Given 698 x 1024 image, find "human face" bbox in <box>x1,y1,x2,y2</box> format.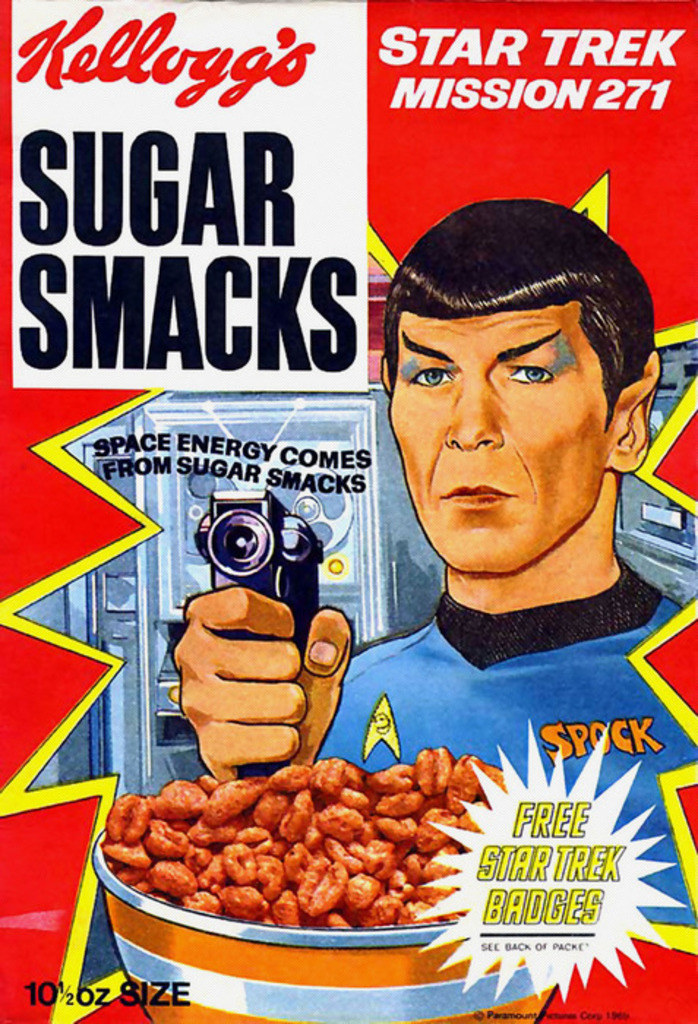
<box>385,297,606,569</box>.
